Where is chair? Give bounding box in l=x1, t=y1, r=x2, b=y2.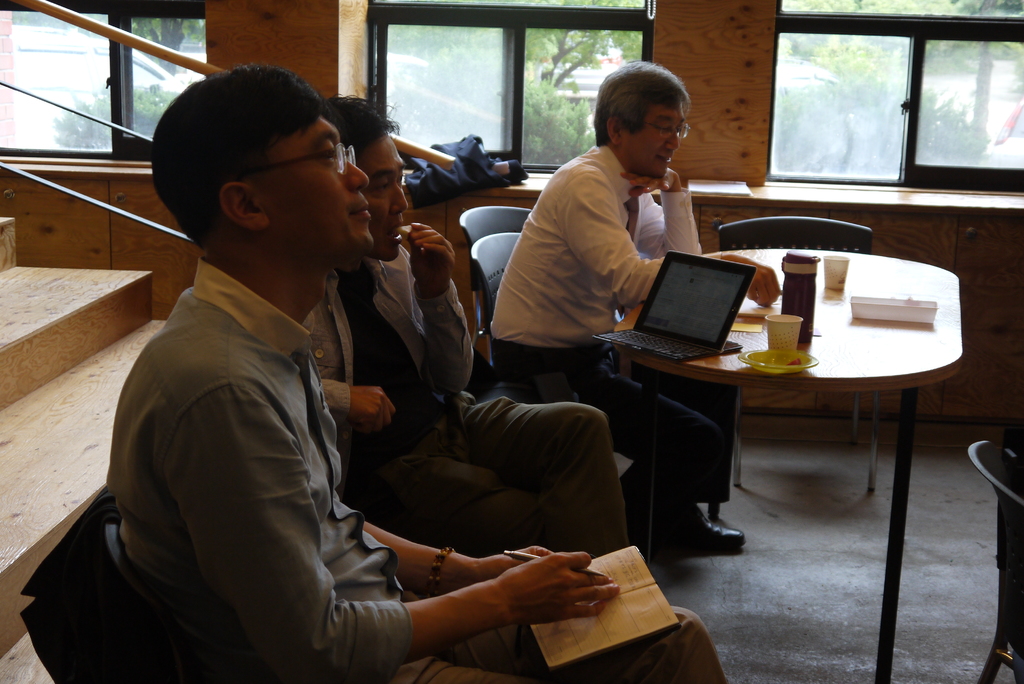
l=971, t=436, r=1023, b=683.
